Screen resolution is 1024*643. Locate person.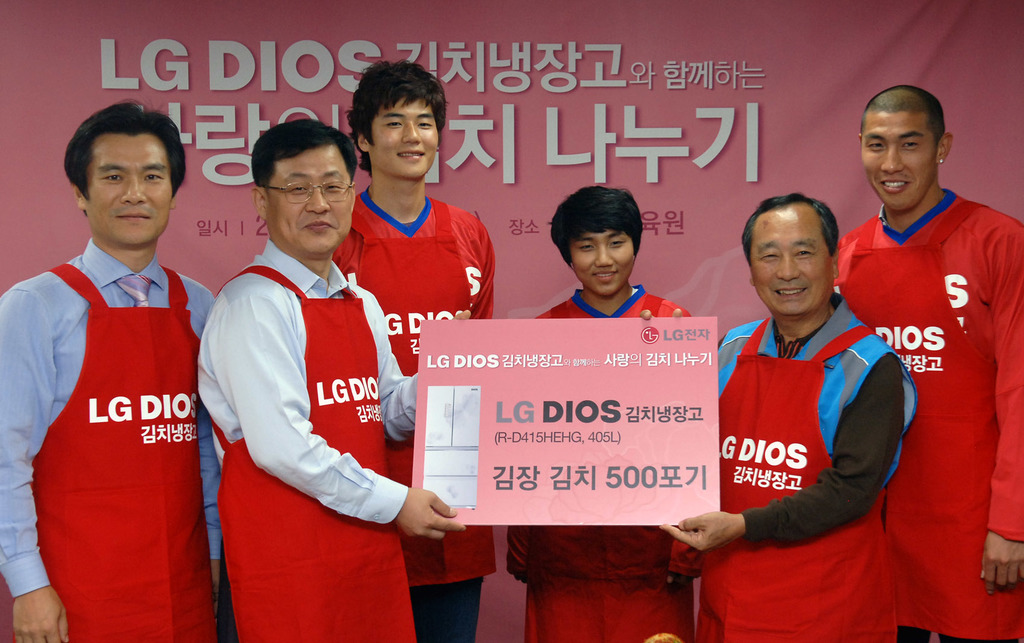
(left=13, top=92, right=224, bottom=642).
